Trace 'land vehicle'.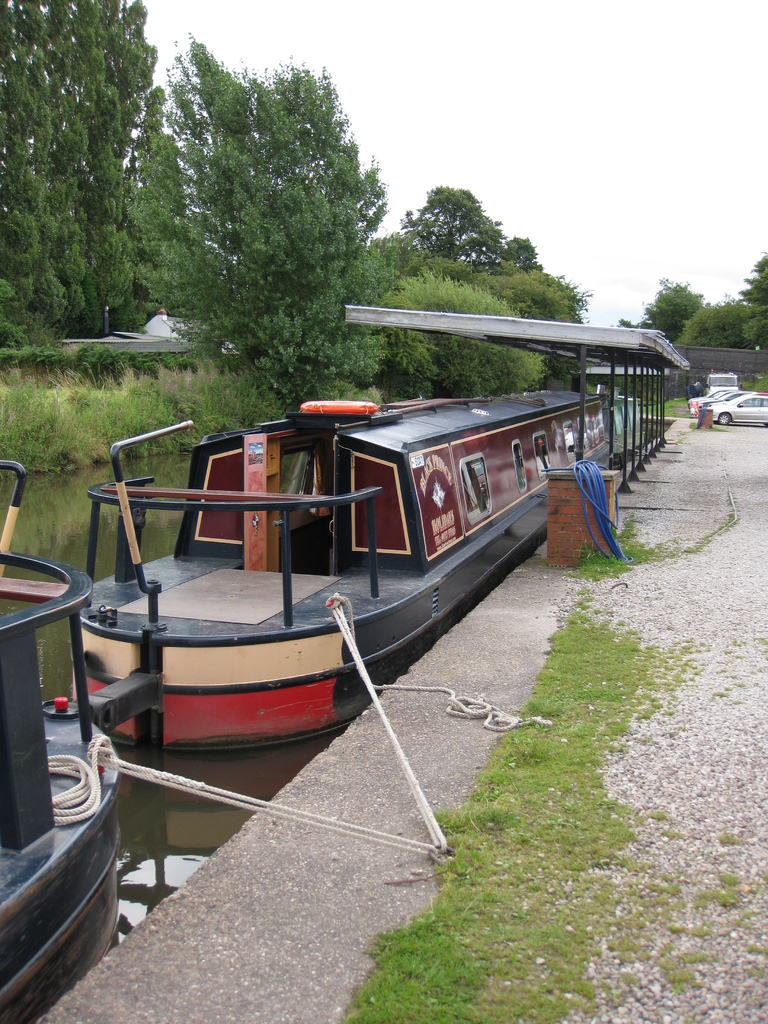
Traced to x1=699, y1=398, x2=767, y2=419.
